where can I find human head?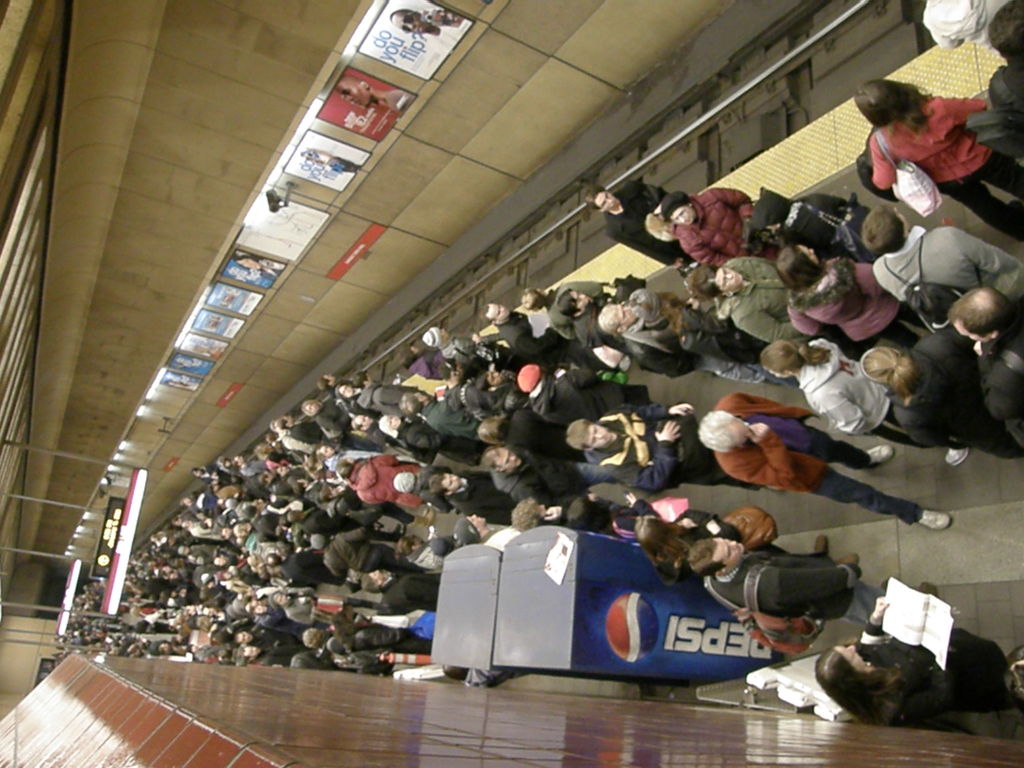
You can find it at 599,302,639,335.
